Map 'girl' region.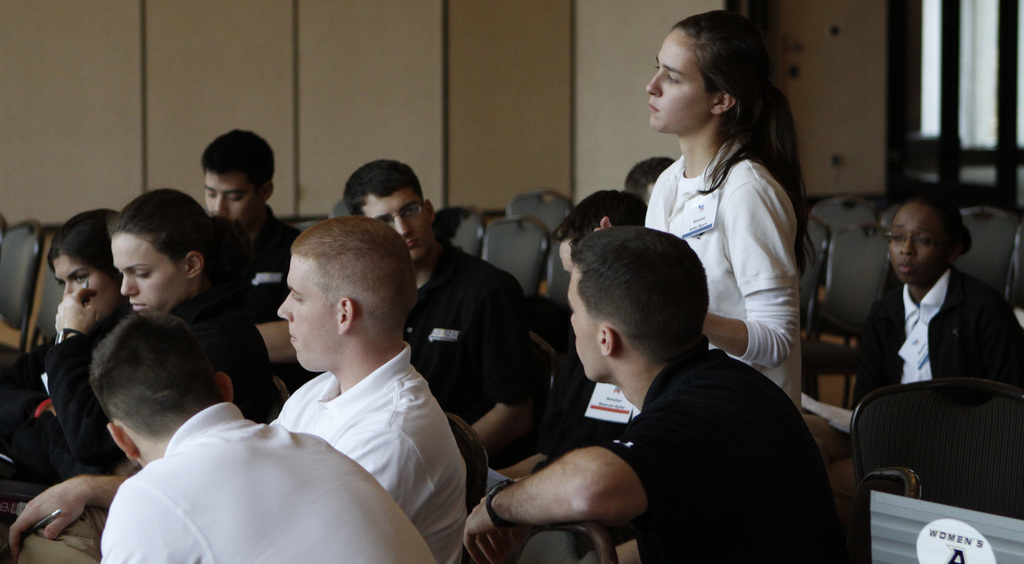
Mapped to <bbox>29, 173, 300, 477</bbox>.
